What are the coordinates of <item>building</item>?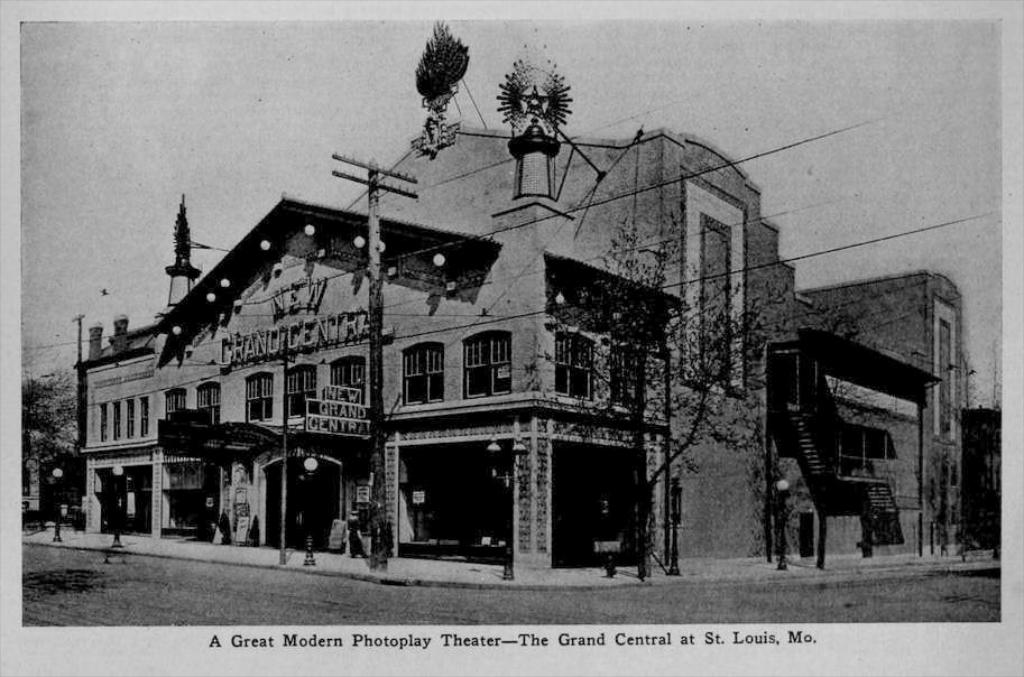
bbox=(960, 405, 1005, 544).
